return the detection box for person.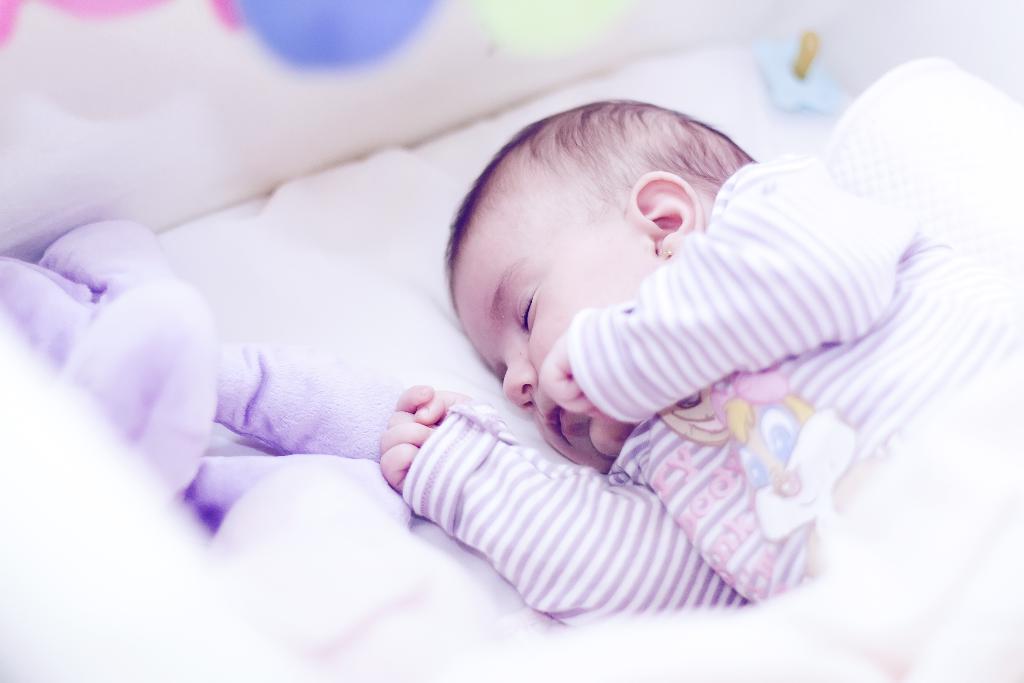
{"left": 378, "top": 96, "right": 1023, "bottom": 625}.
